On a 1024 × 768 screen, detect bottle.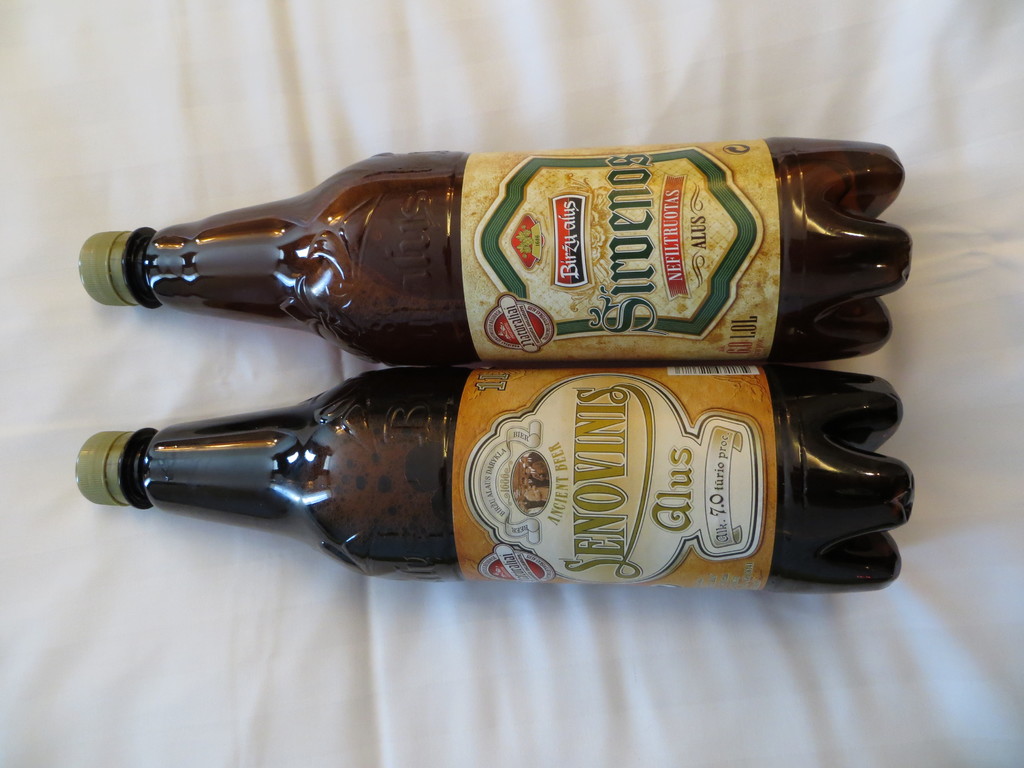
pyautogui.locateOnScreen(77, 120, 912, 387).
